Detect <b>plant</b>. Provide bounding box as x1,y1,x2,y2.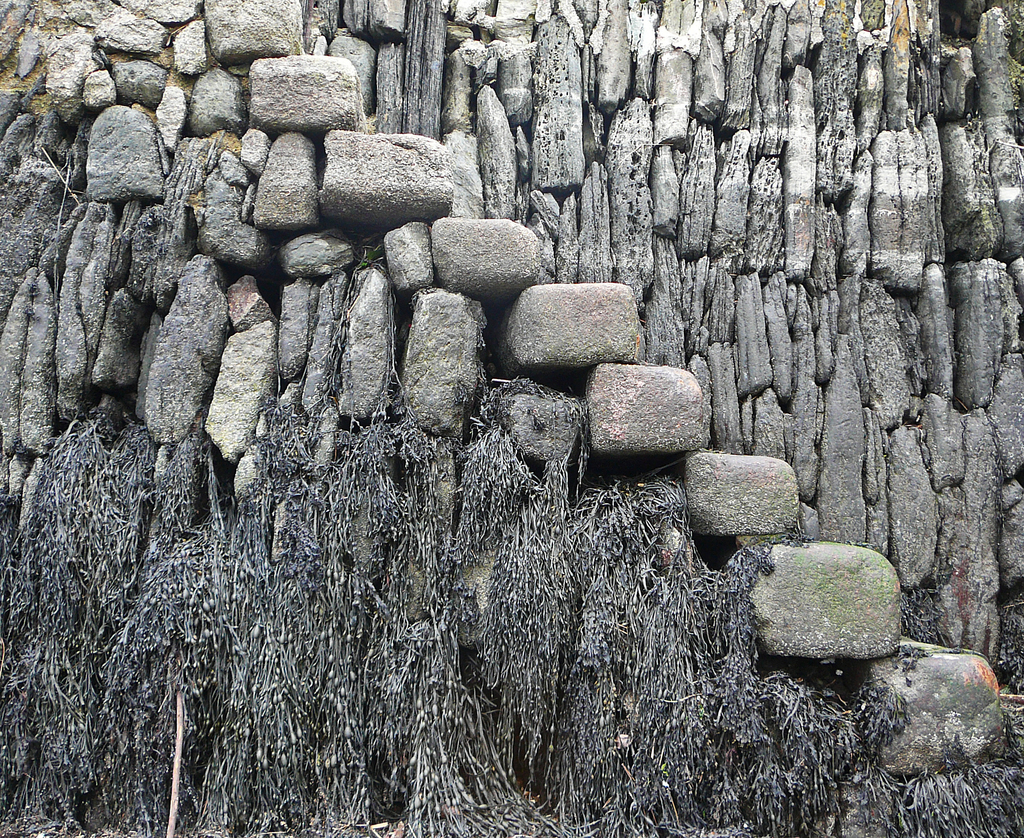
312,242,407,424.
